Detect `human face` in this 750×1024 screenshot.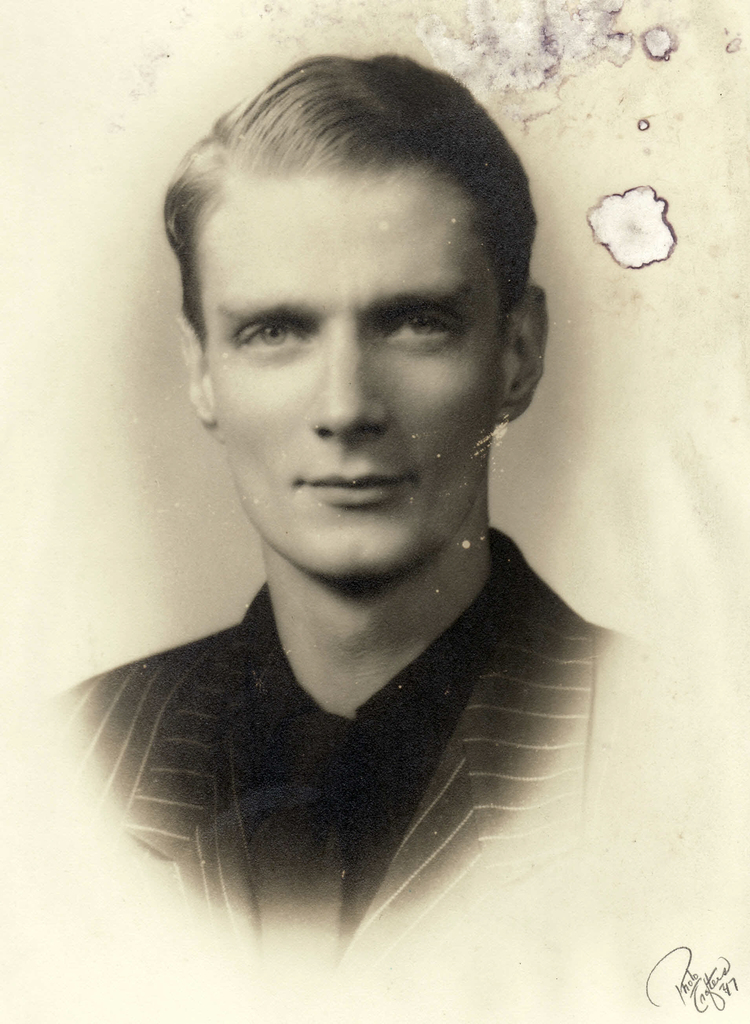
Detection: {"x1": 199, "y1": 165, "x2": 507, "y2": 588}.
